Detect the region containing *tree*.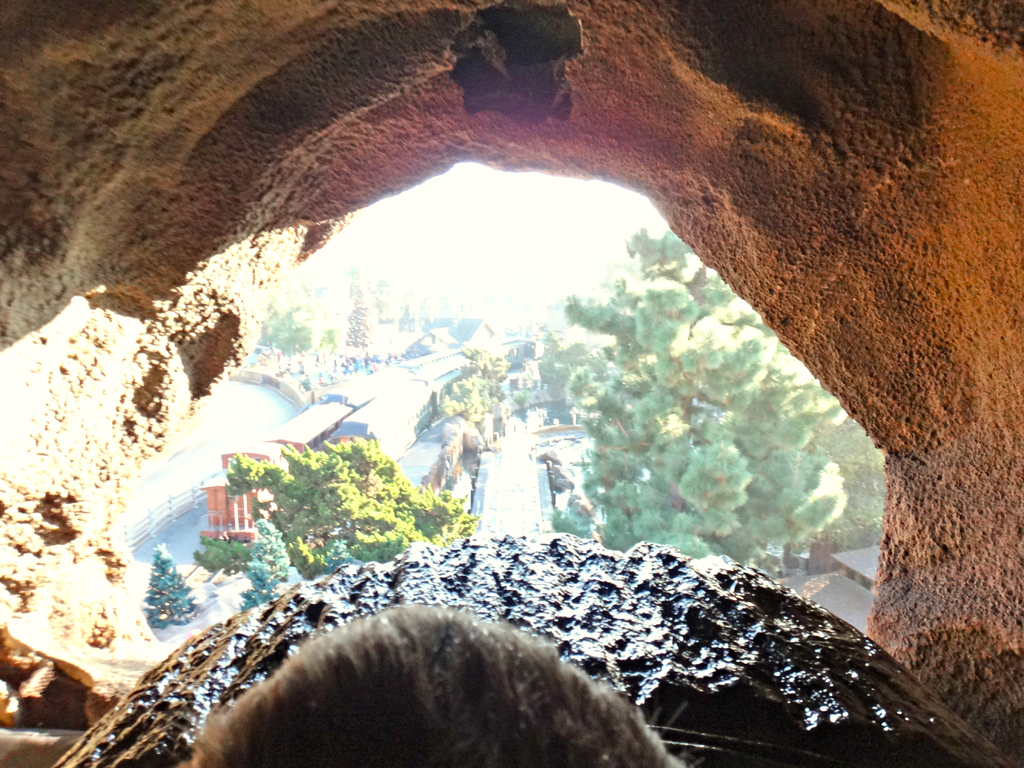
rect(344, 274, 374, 347).
